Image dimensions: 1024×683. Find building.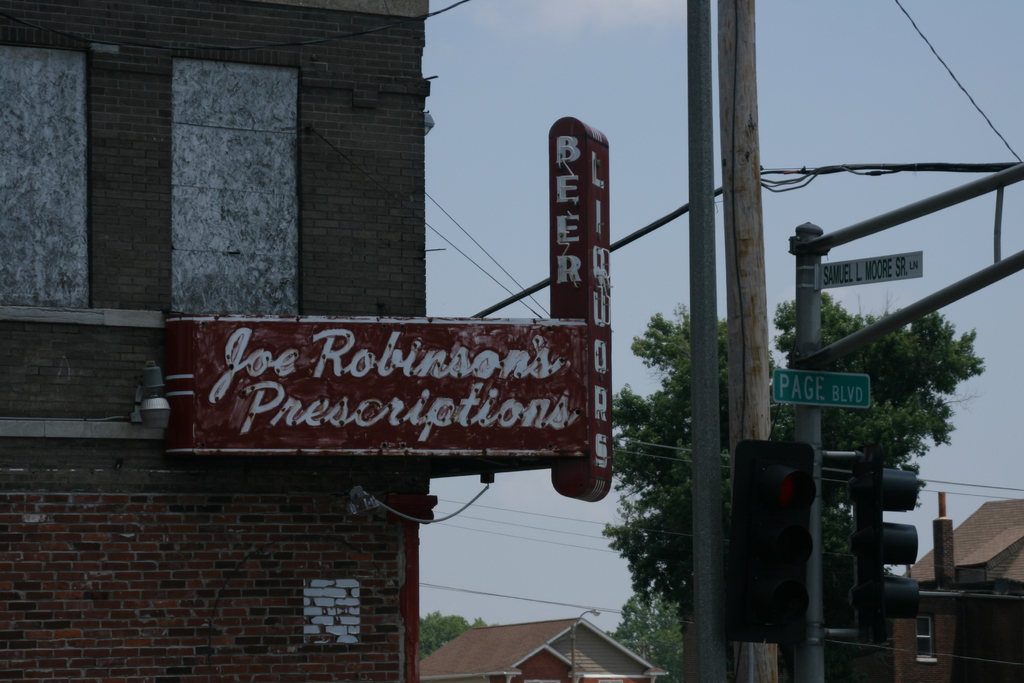
bbox(421, 616, 671, 682).
